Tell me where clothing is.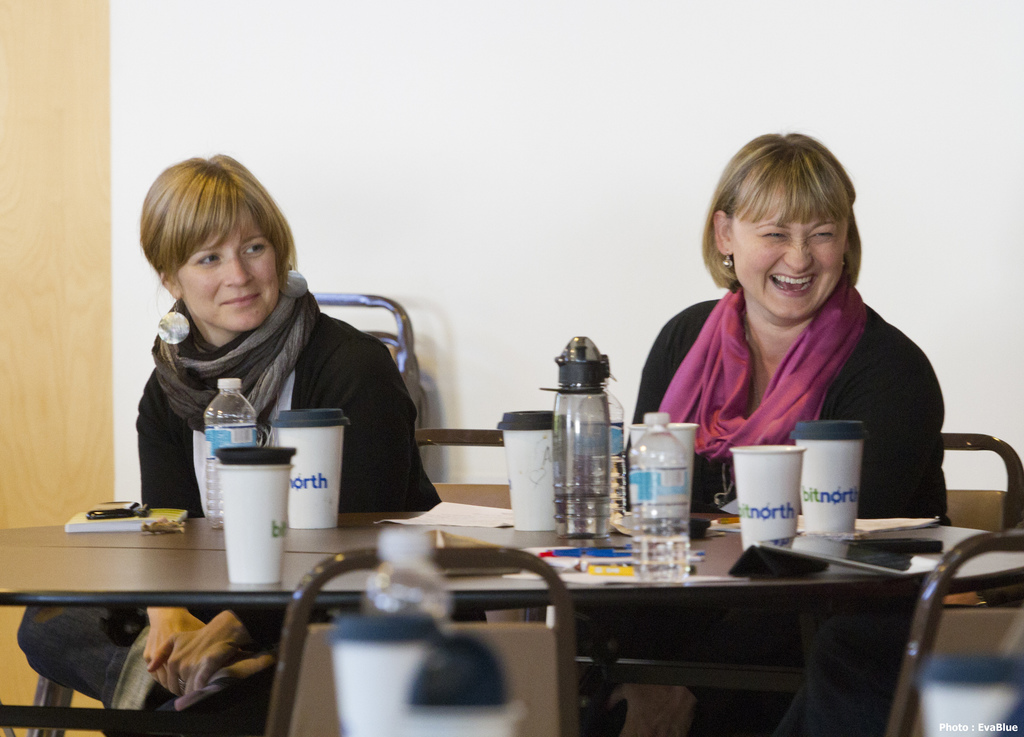
clothing is at bbox=(623, 241, 966, 535).
